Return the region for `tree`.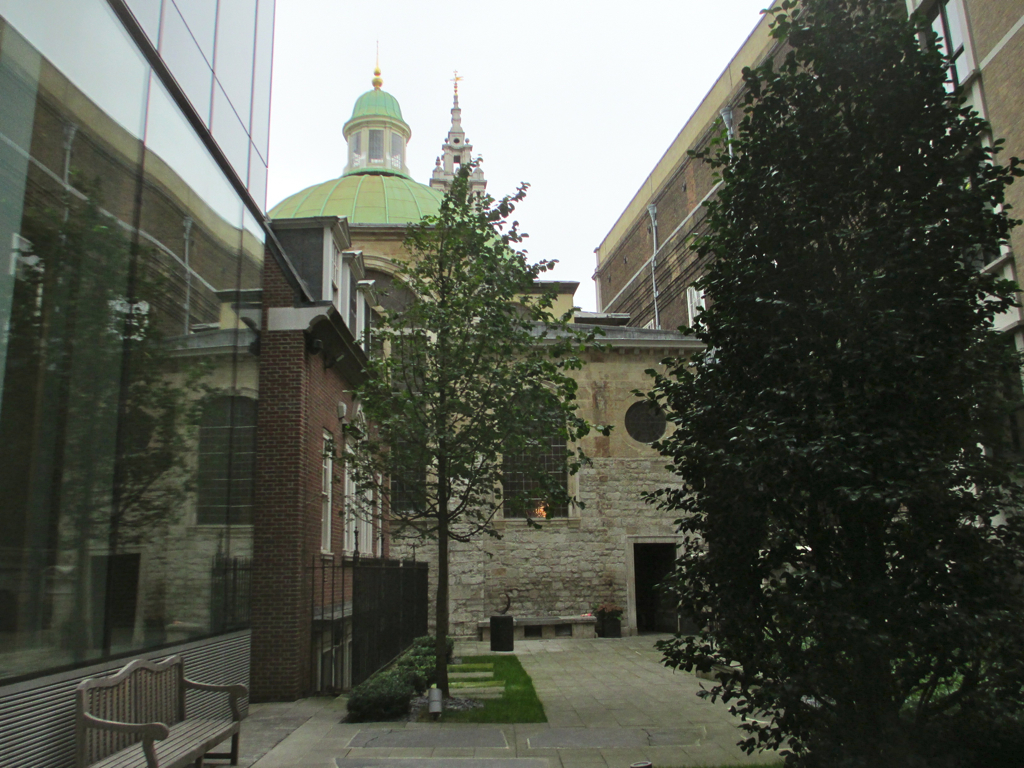
BBox(313, 154, 604, 719).
